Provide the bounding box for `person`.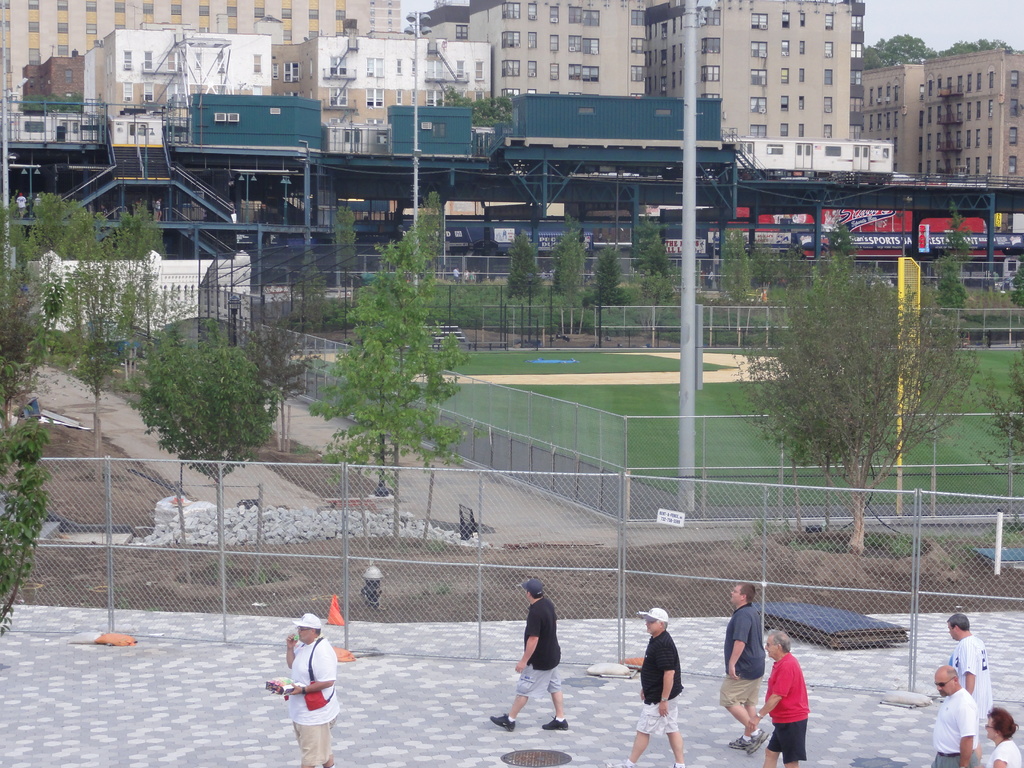
492/576/571/735.
